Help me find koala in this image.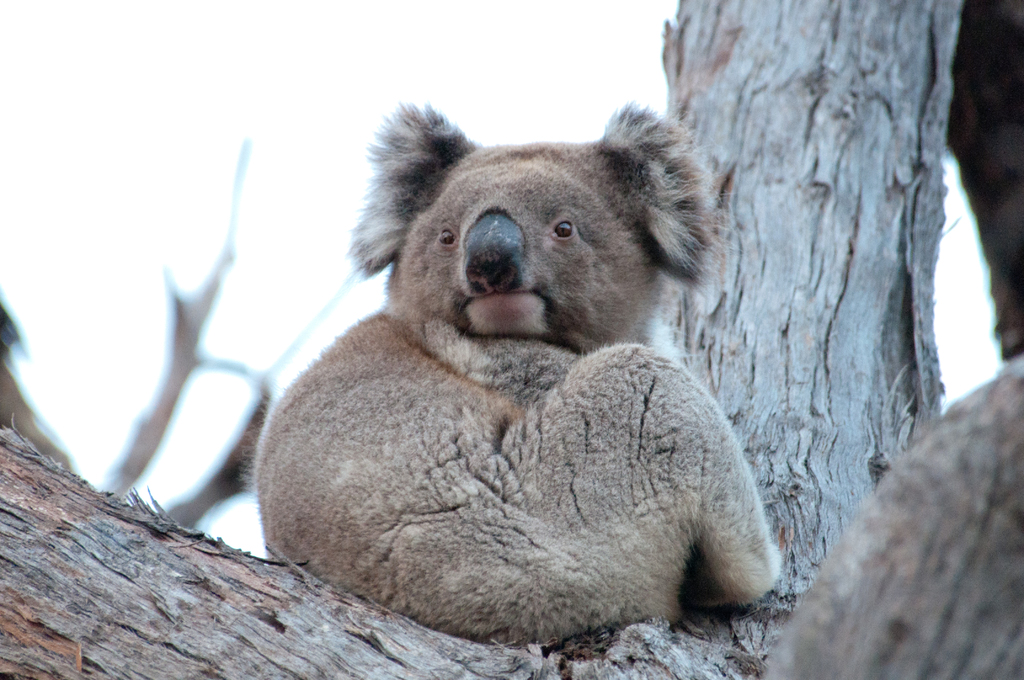
Found it: locate(236, 99, 783, 647).
